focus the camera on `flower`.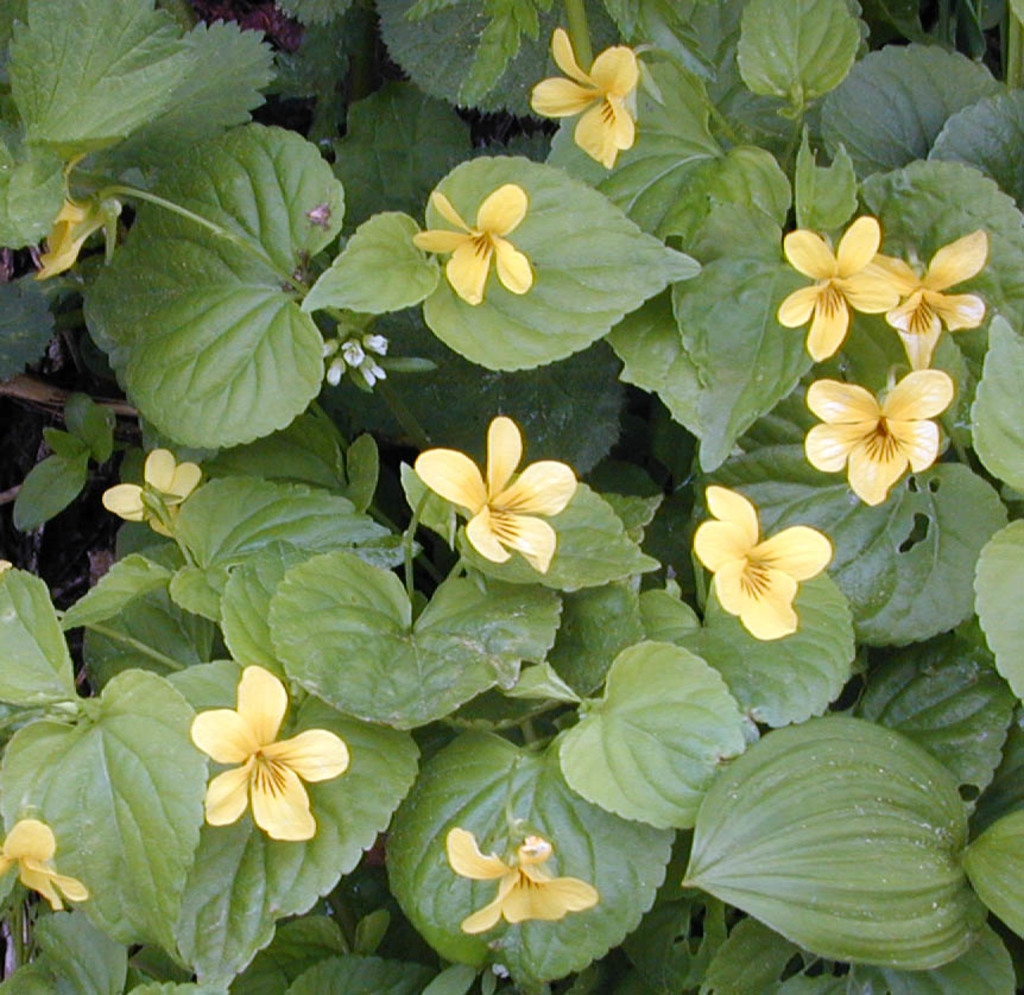
Focus region: x1=94 y1=448 x2=202 y2=540.
